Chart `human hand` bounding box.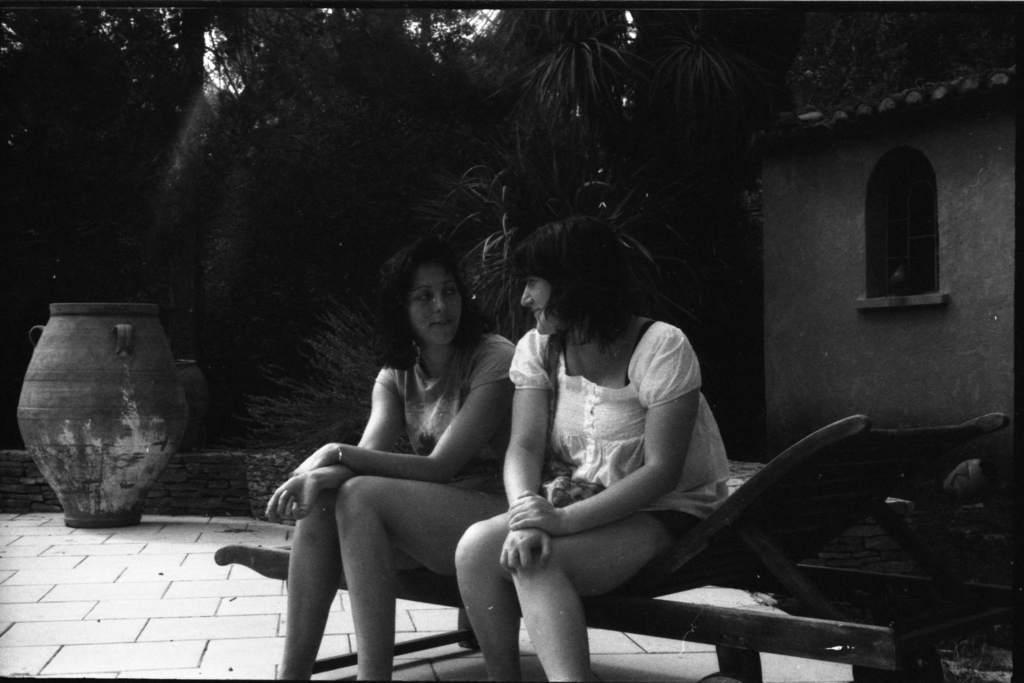
Charted: box(283, 441, 342, 479).
